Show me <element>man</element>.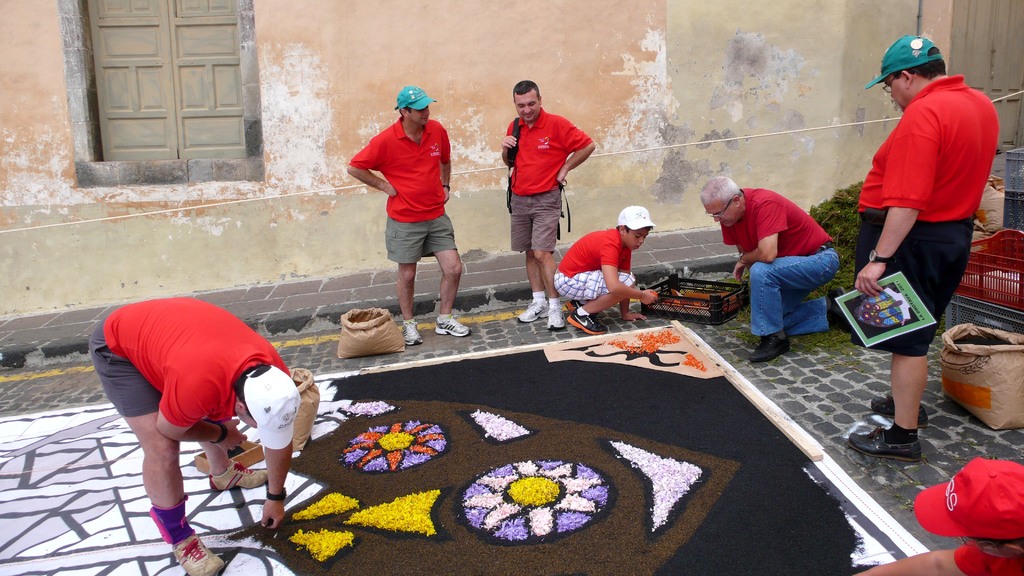
<element>man</element> is here: (left=496, top=76, right=601, bottom=330).
